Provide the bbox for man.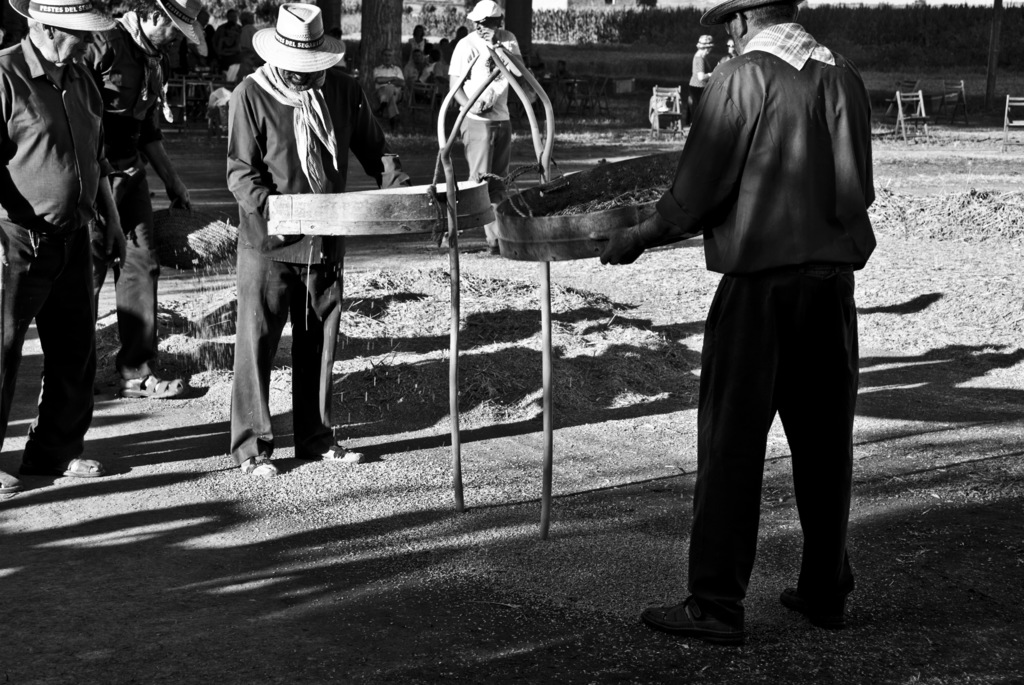
[0, 0, 131, 496].
